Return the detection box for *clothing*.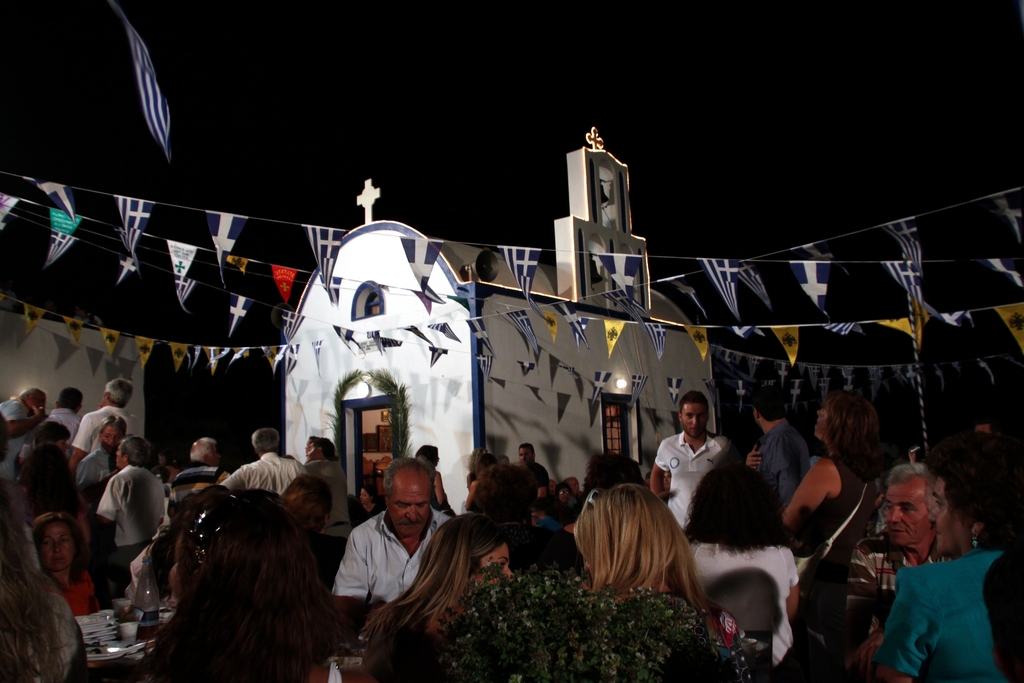
<box>90,462,163,547</box>.
